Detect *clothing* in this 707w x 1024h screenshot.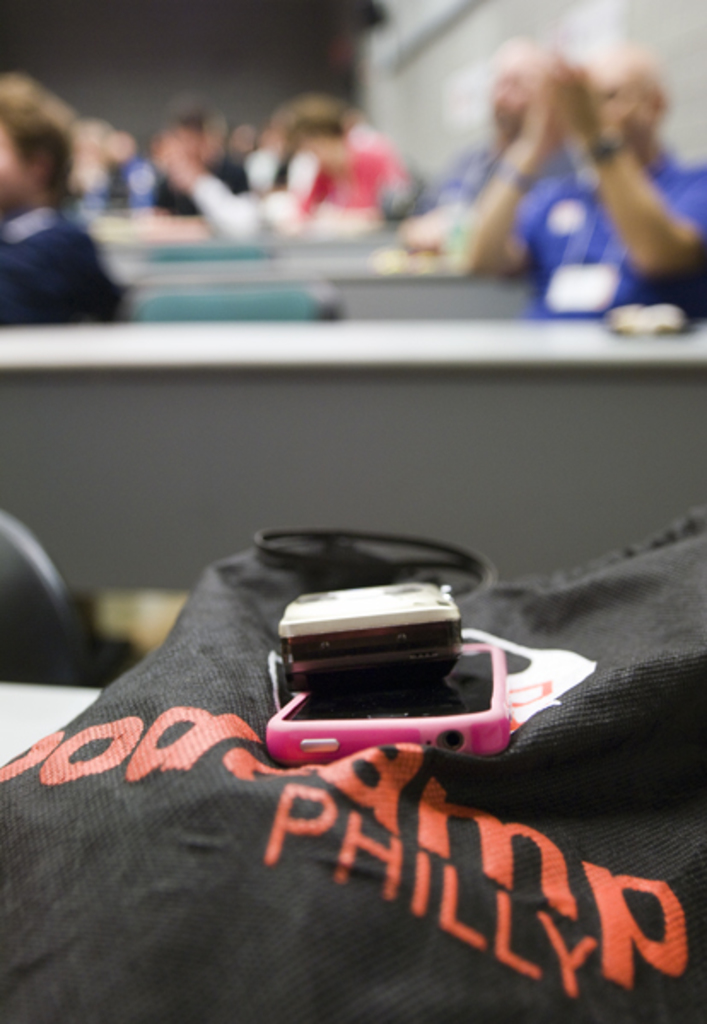
Detection: <bbox>517, 155, 705, 324</bbox>.
